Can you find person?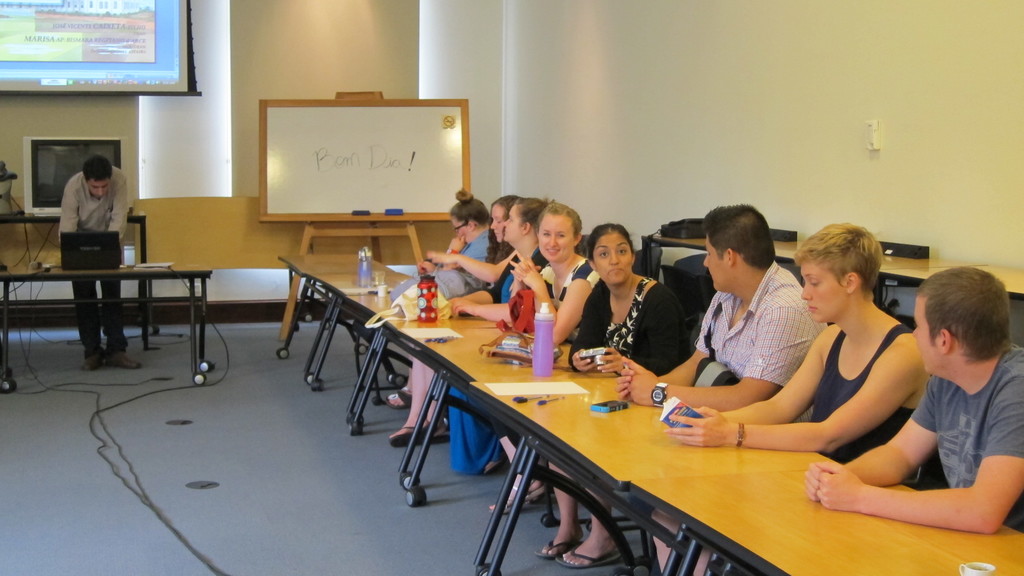
Yes, bounding box: x1=809, y1=264, x2=1023, y2=529.
